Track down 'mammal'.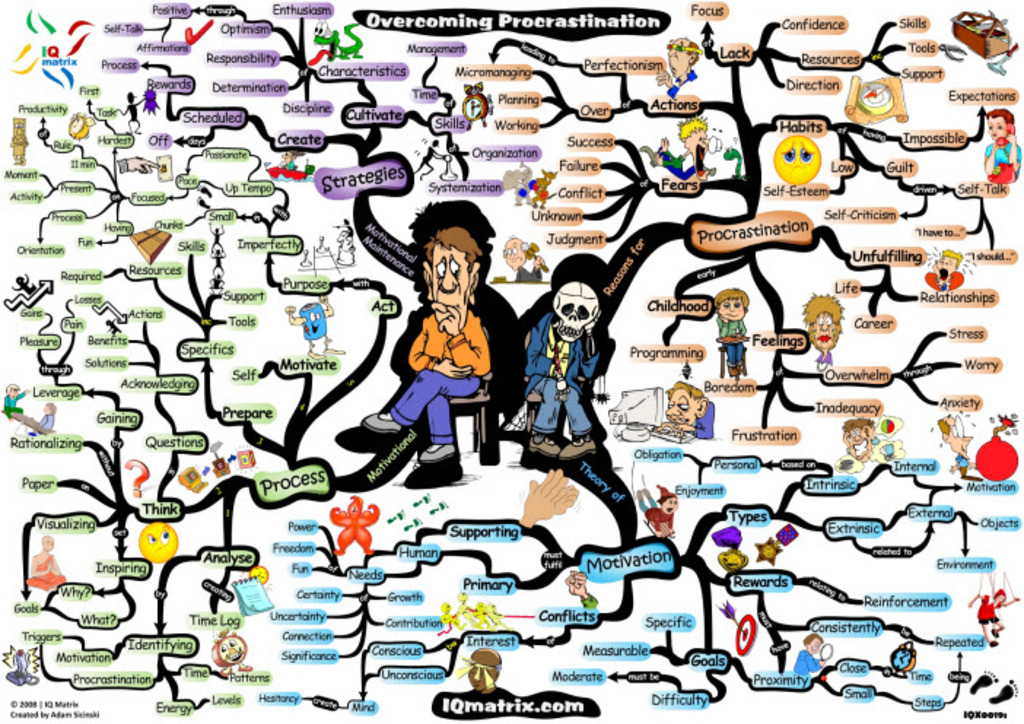
Tracked to [458,591,490,631].
